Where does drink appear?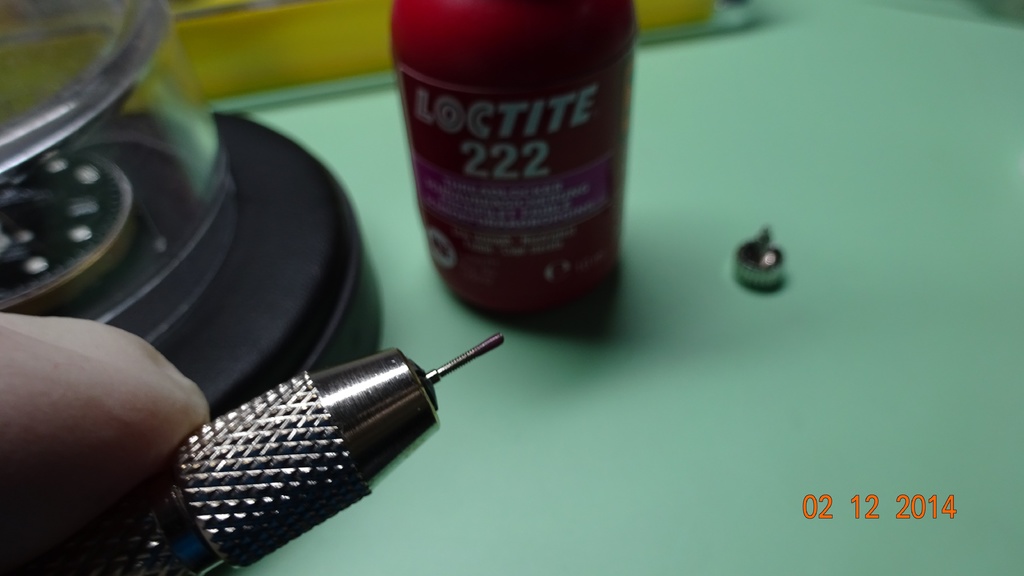
Appears at box=[390, 11, 632, 323].
